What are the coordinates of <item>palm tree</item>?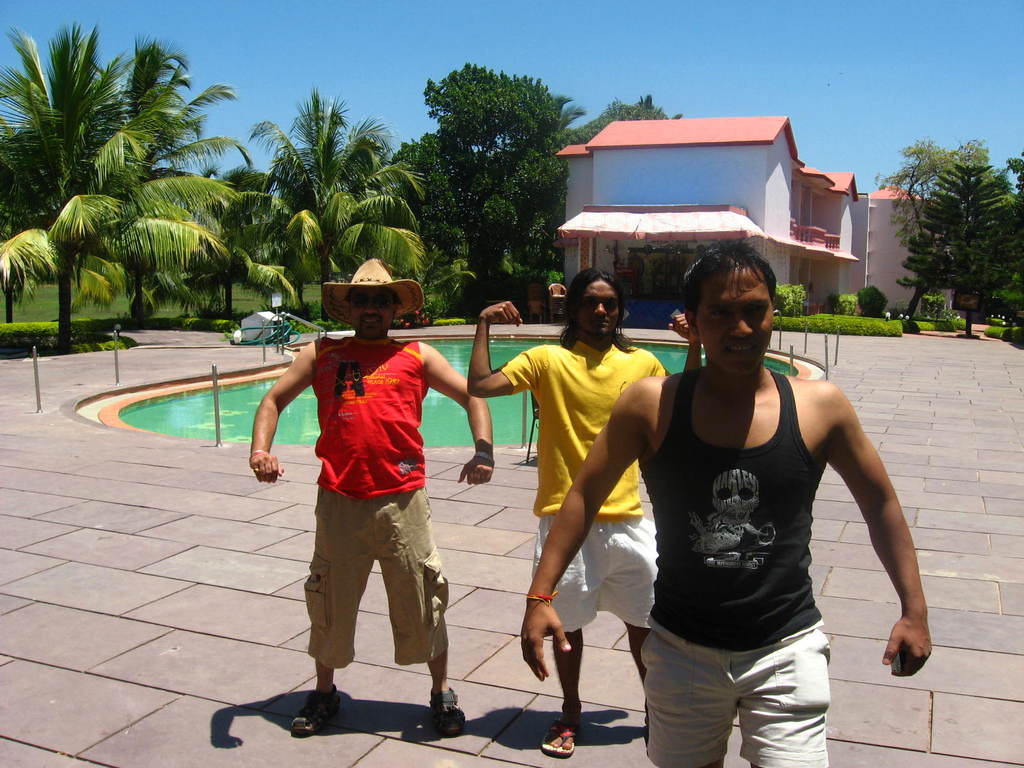
0,21,235,353.
